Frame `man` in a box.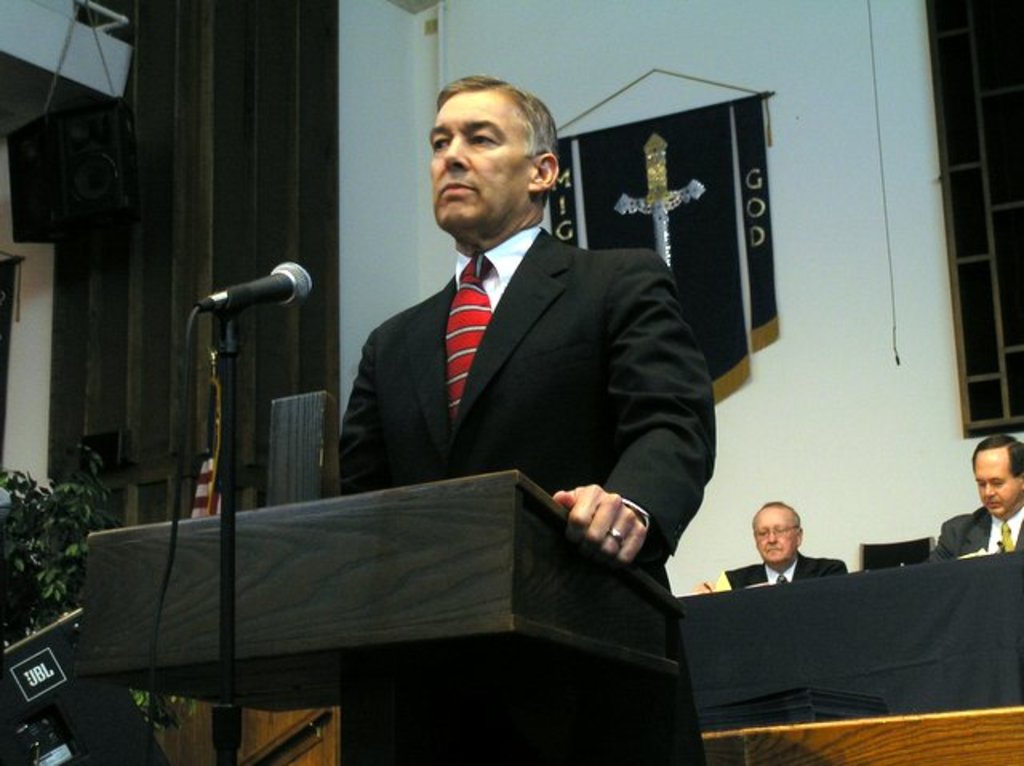
712,493,851,588.
